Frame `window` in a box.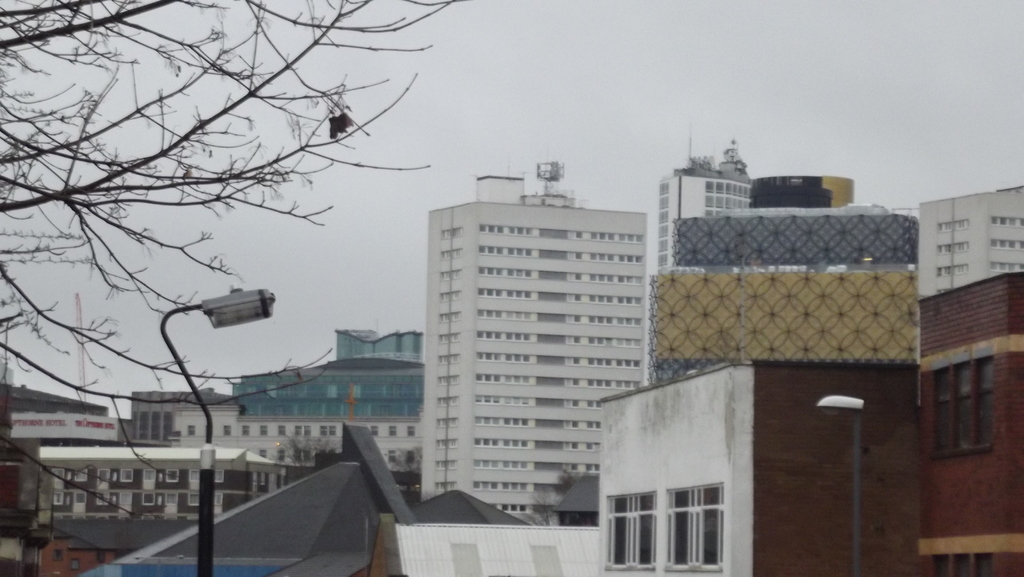
left=319, top=427, right=328, bottom=437.
